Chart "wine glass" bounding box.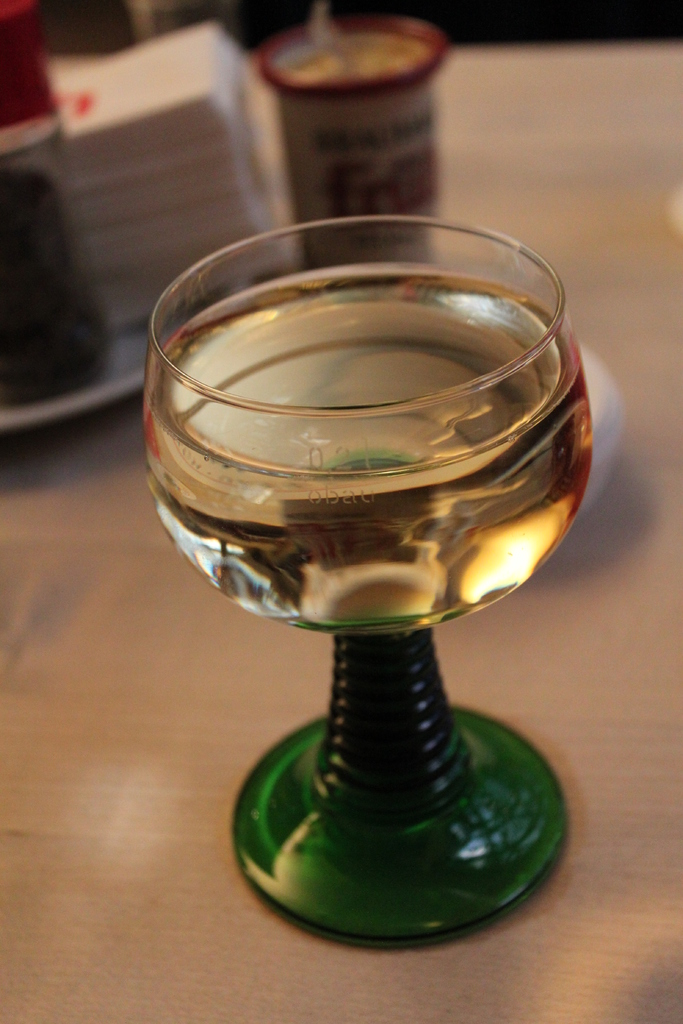
Charted: rect(145, 217, 592, 950).
